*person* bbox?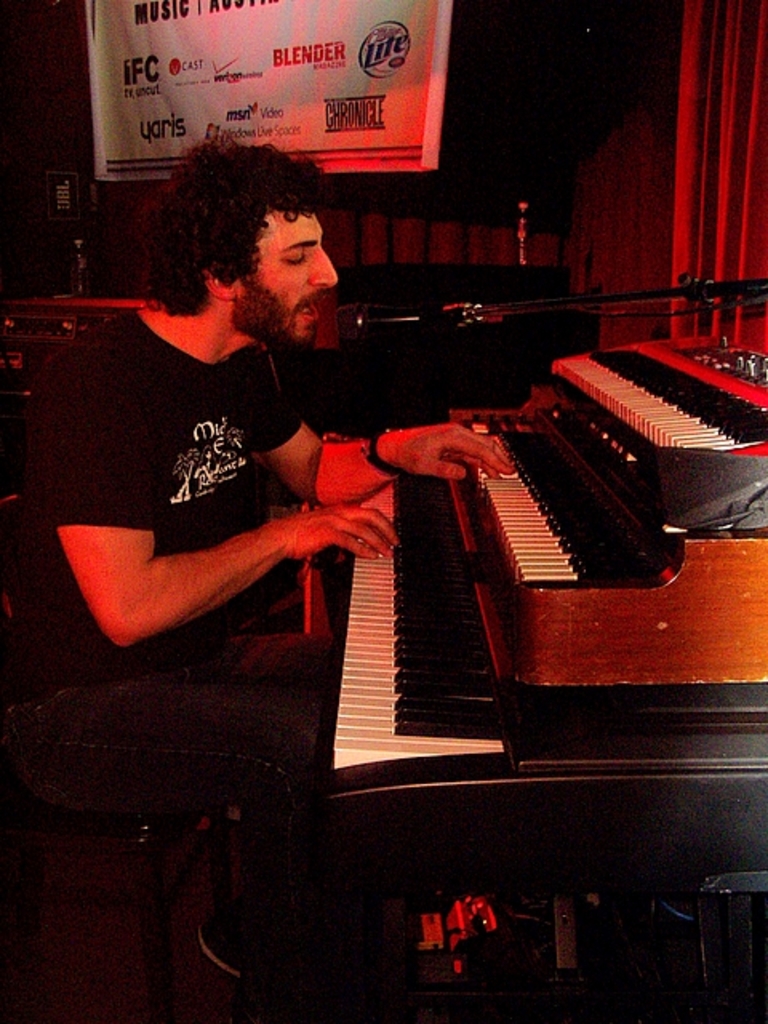
left=35, top=123, right=402, bottom=750
